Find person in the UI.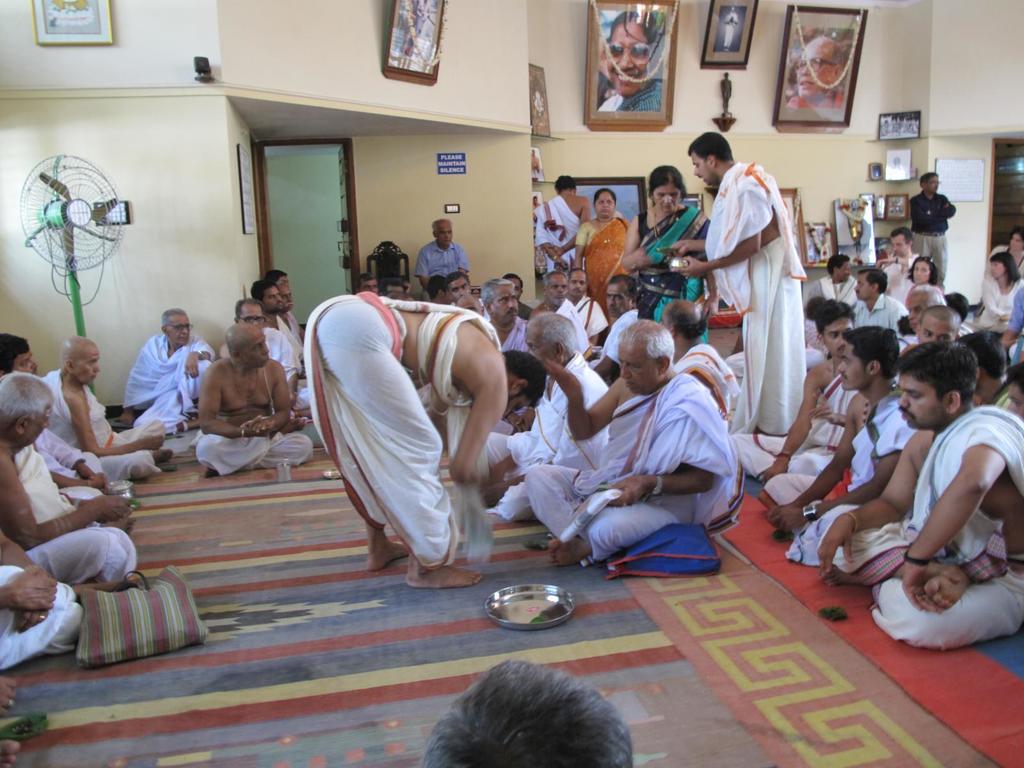
UI element at 126,304,212,436.
